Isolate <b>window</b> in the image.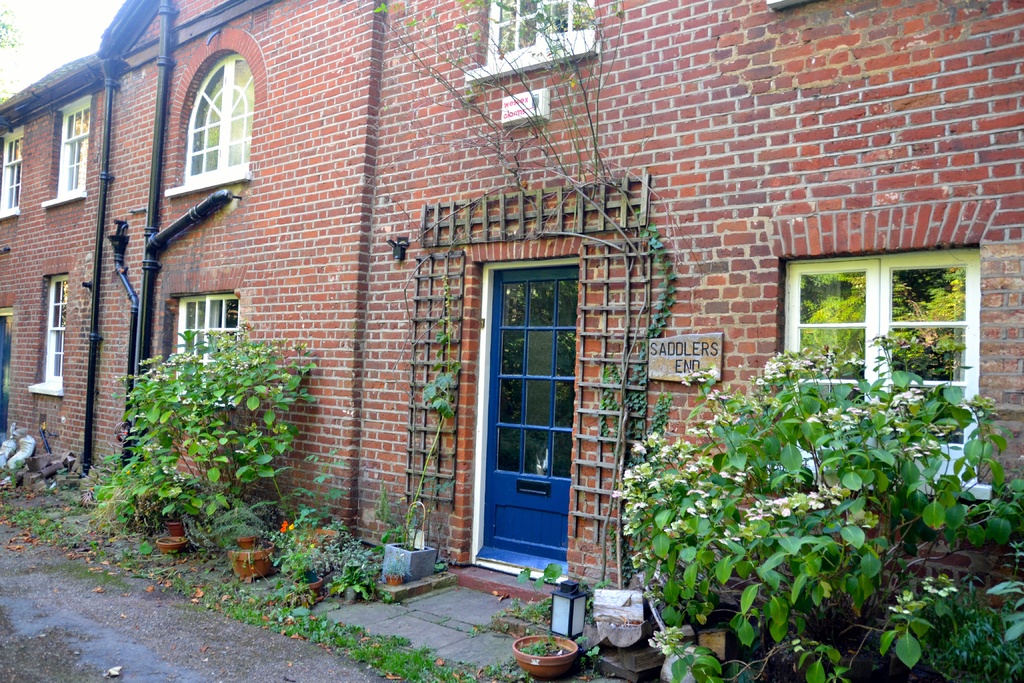
Isolated region: box=[790, 262, 979, 493].
